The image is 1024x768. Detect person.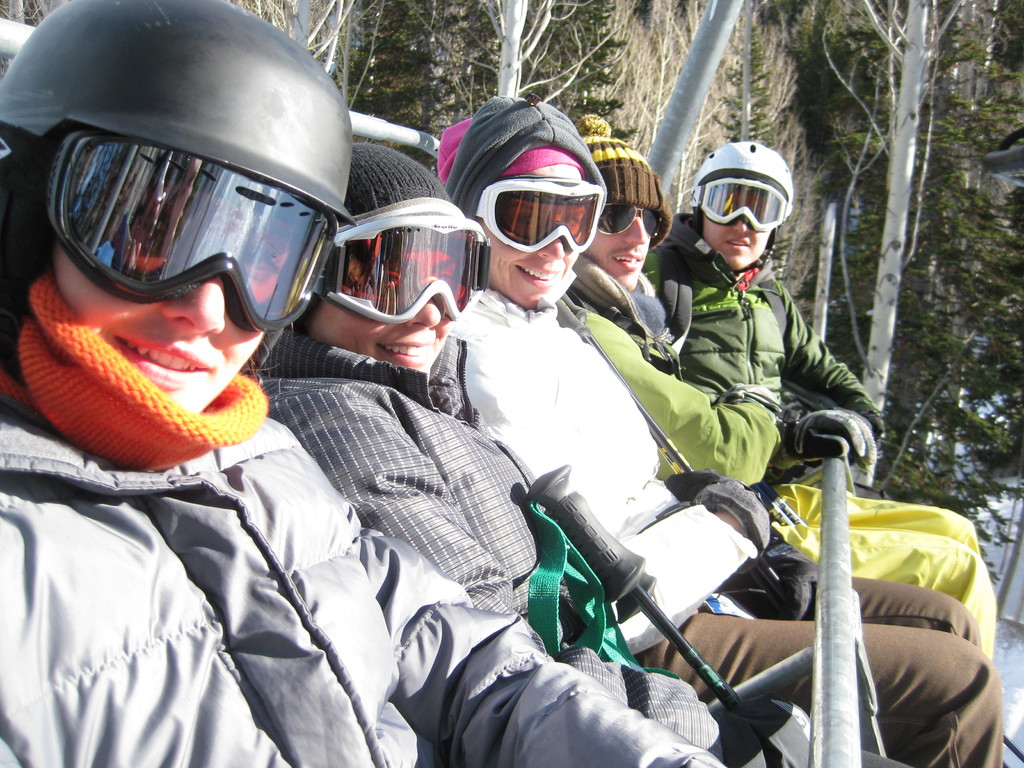
Detection: 253,141,906,767.
